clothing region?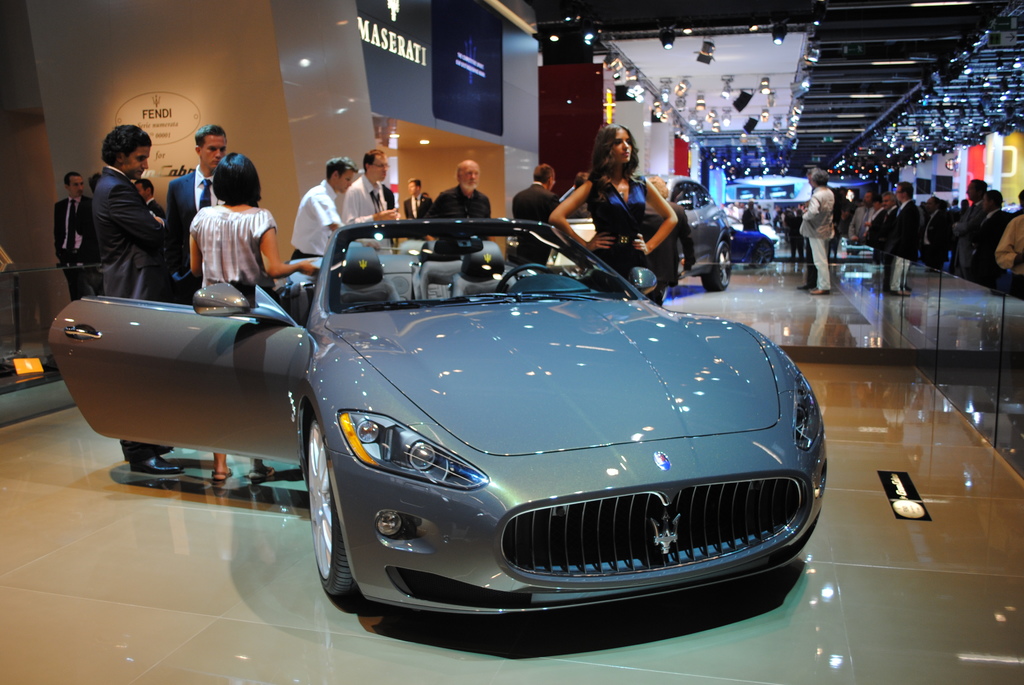
(x1=589, y1=176, x2=663, y2=308)
